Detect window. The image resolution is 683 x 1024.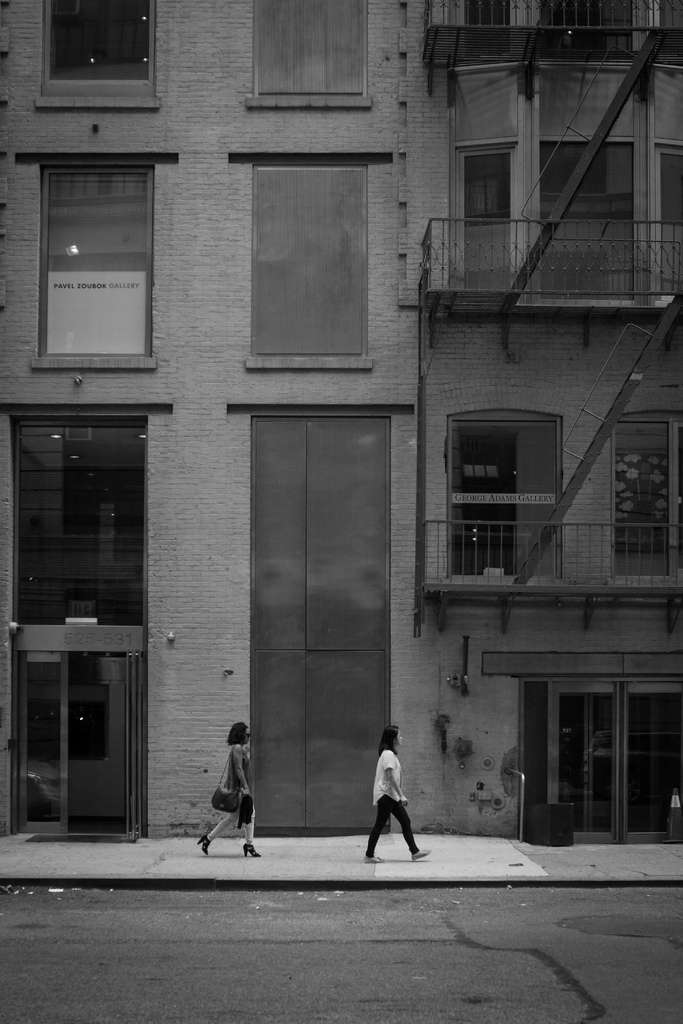
x1=448 y1=407 x2=562 y2=582.
